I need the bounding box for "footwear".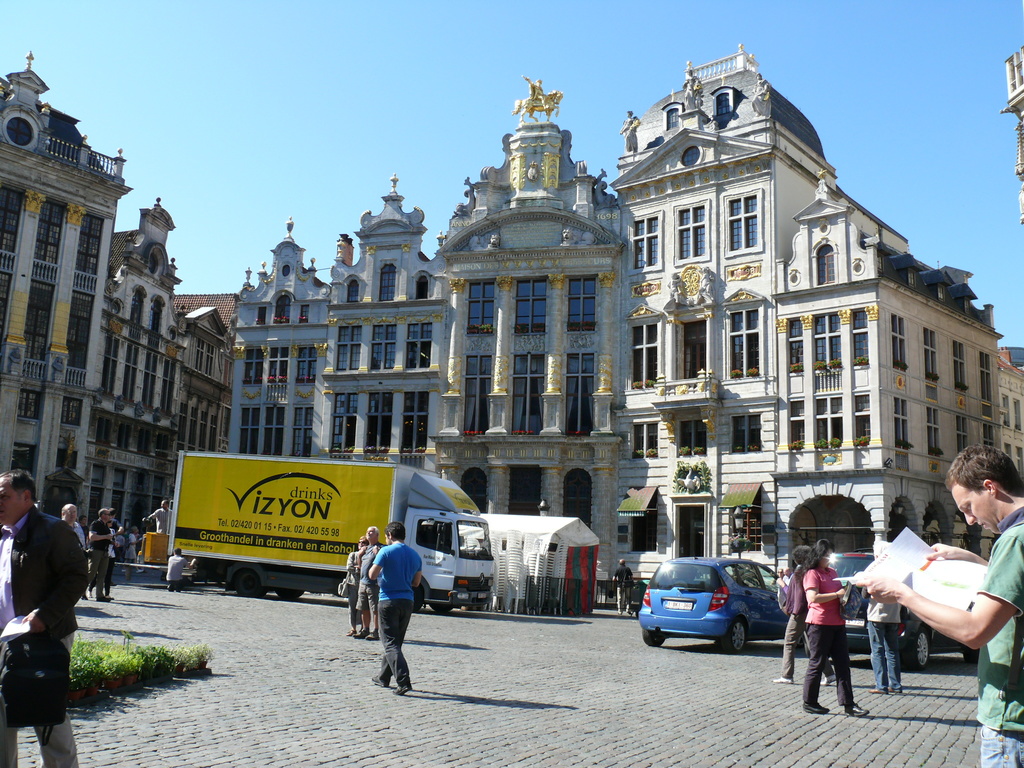
Here it is: (842, 705, 868, 719).
